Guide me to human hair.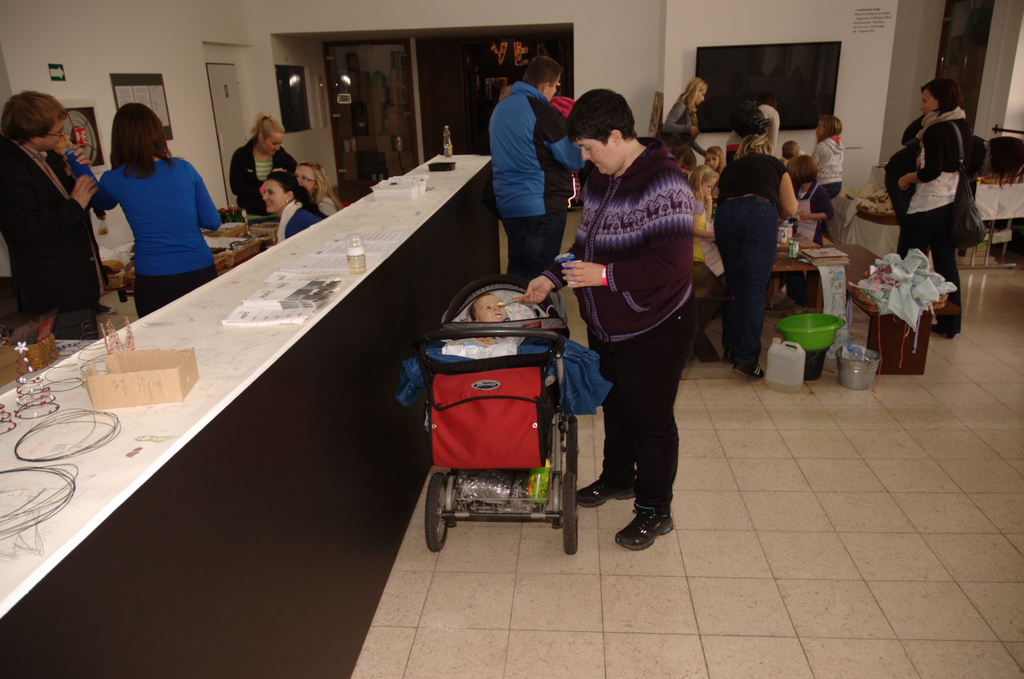
Guidance: bbox=(252, 111, 290, 139).
